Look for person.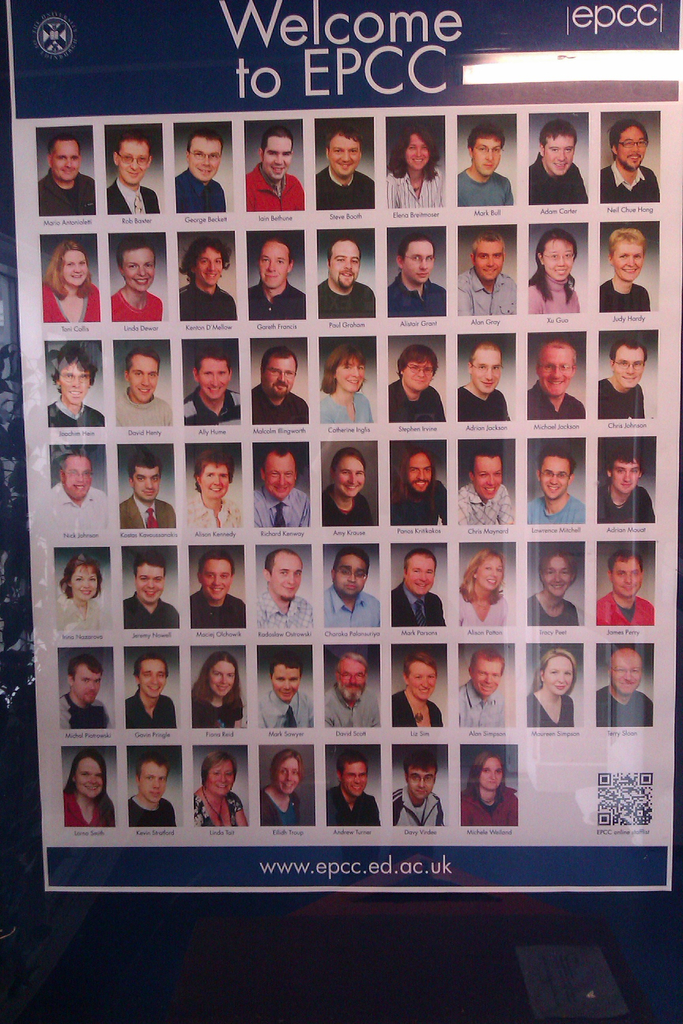
Found: {"left": 325, "top": 550, "right": 379, "bottom": 625}.
